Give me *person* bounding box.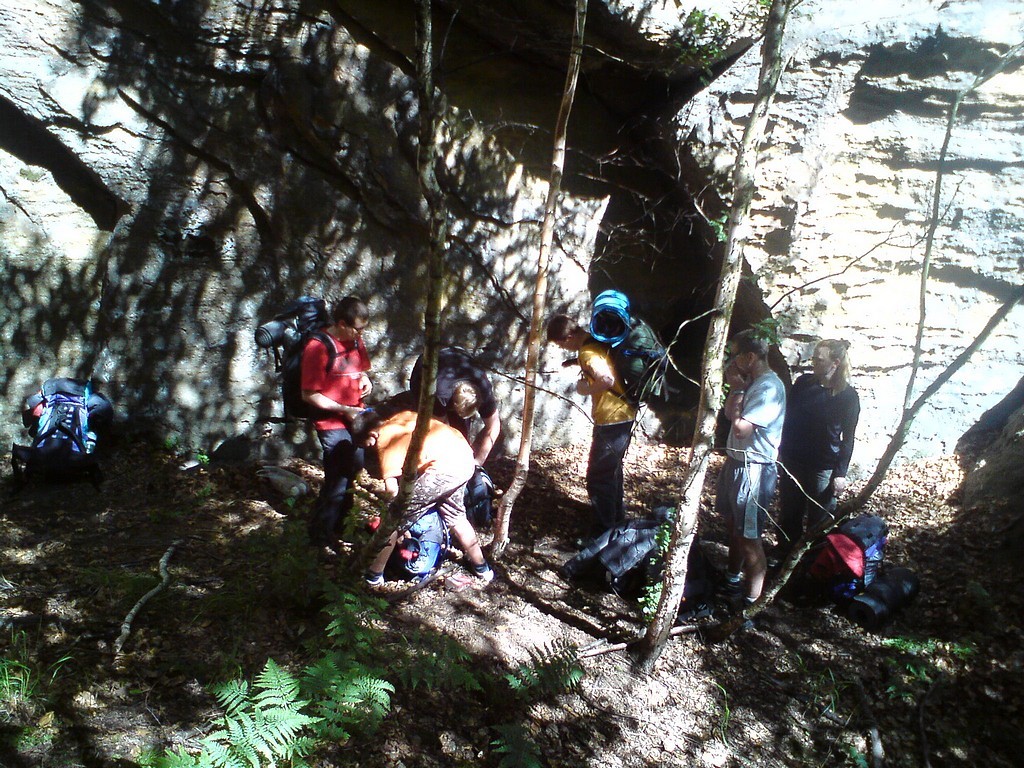
<bbox>18, 373, 114, 501</bbox>.
